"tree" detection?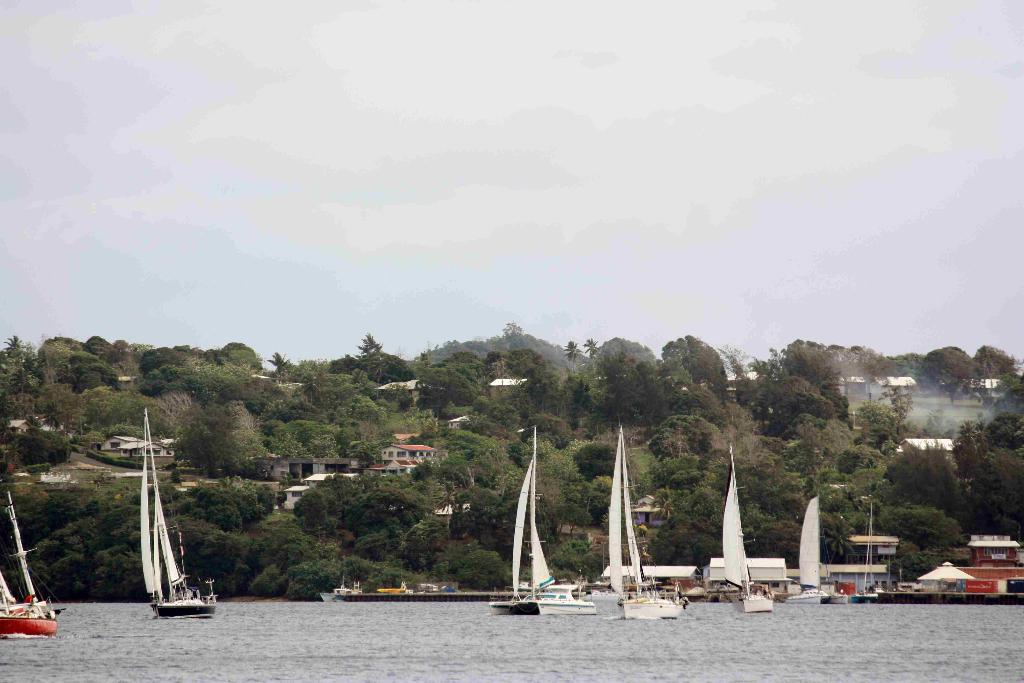
box(730, 339, 777, 431)
